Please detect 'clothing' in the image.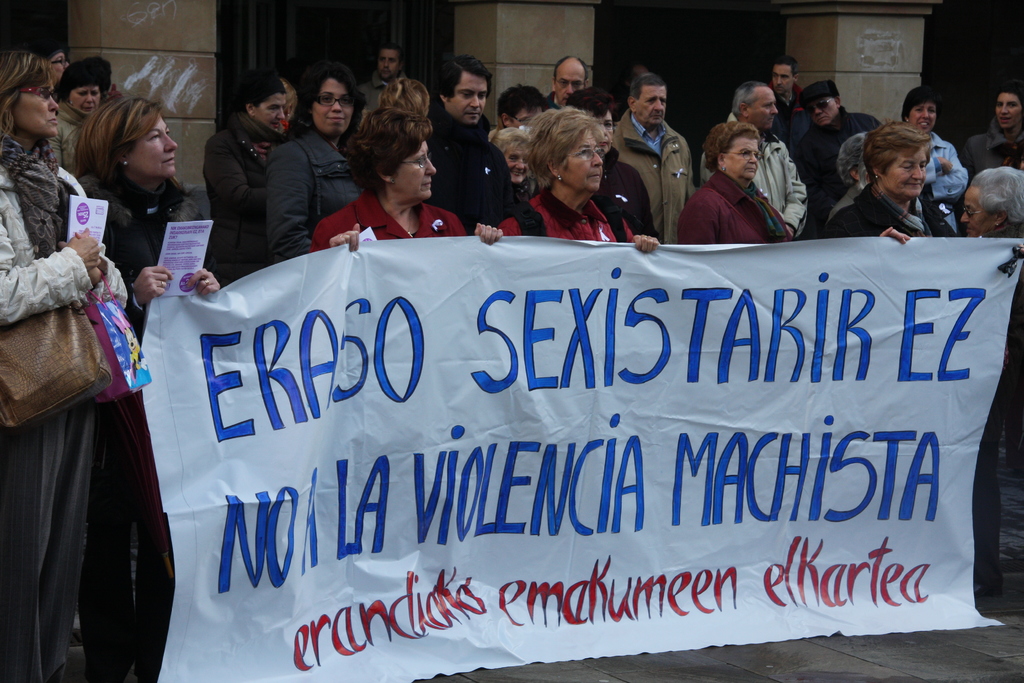
detection(550, 90, 568, 114).
